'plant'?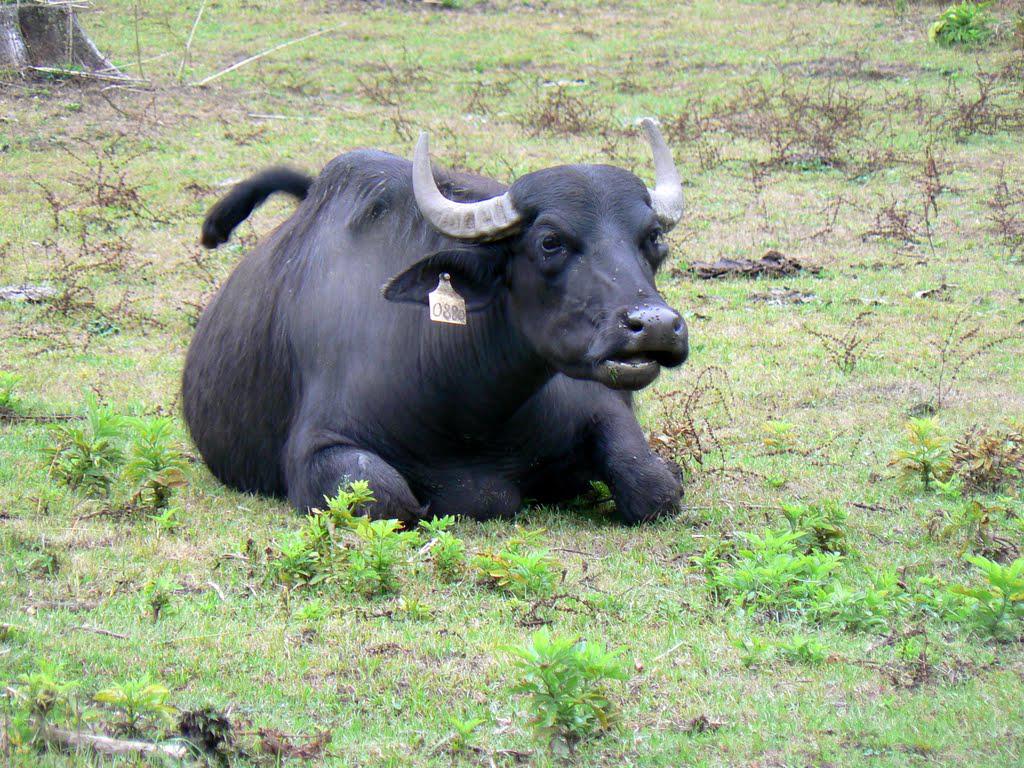
bbox=(983, 166, 1021, 249)
